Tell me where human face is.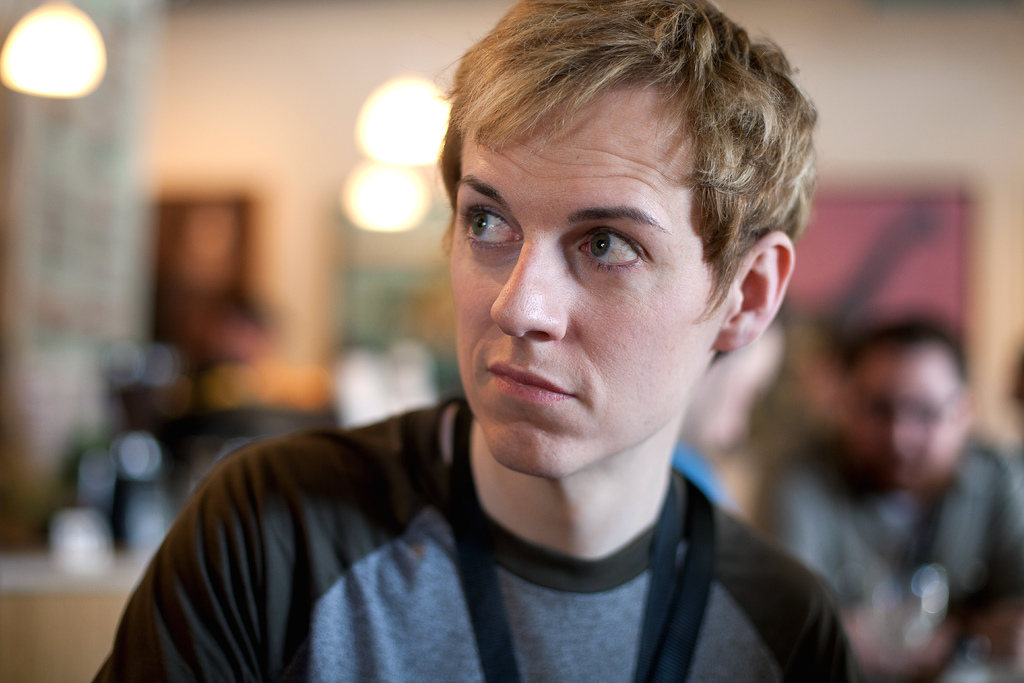
human face is at (445, 76, 734, 483).
